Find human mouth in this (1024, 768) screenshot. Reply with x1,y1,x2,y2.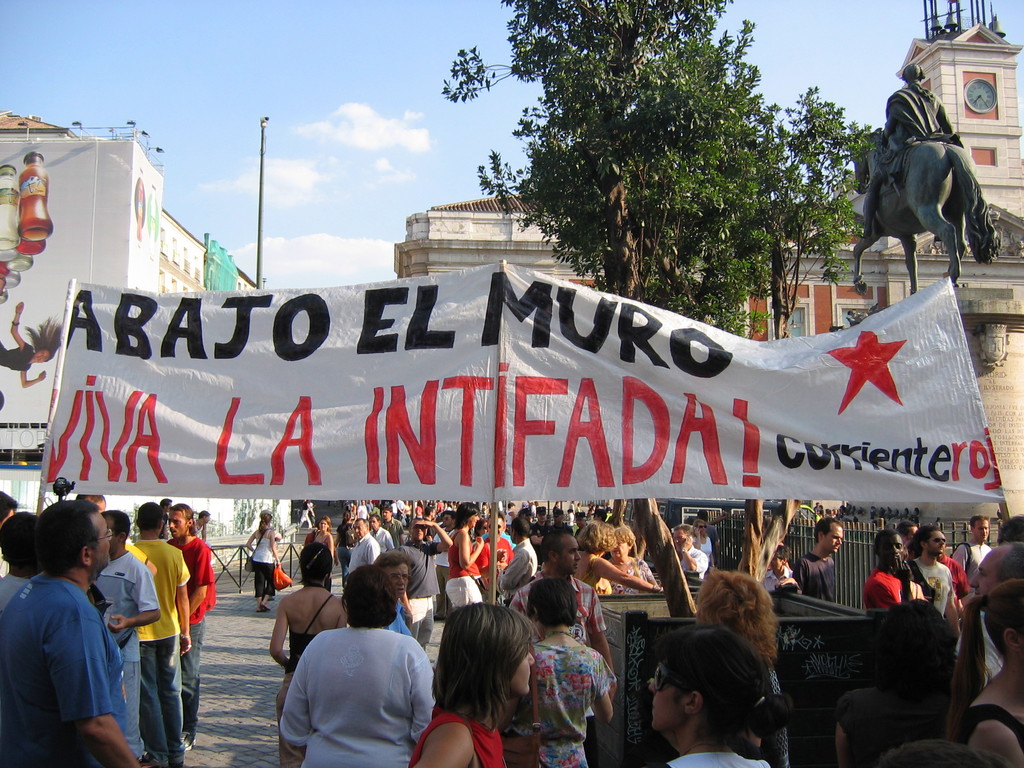
167,530,180,541.
